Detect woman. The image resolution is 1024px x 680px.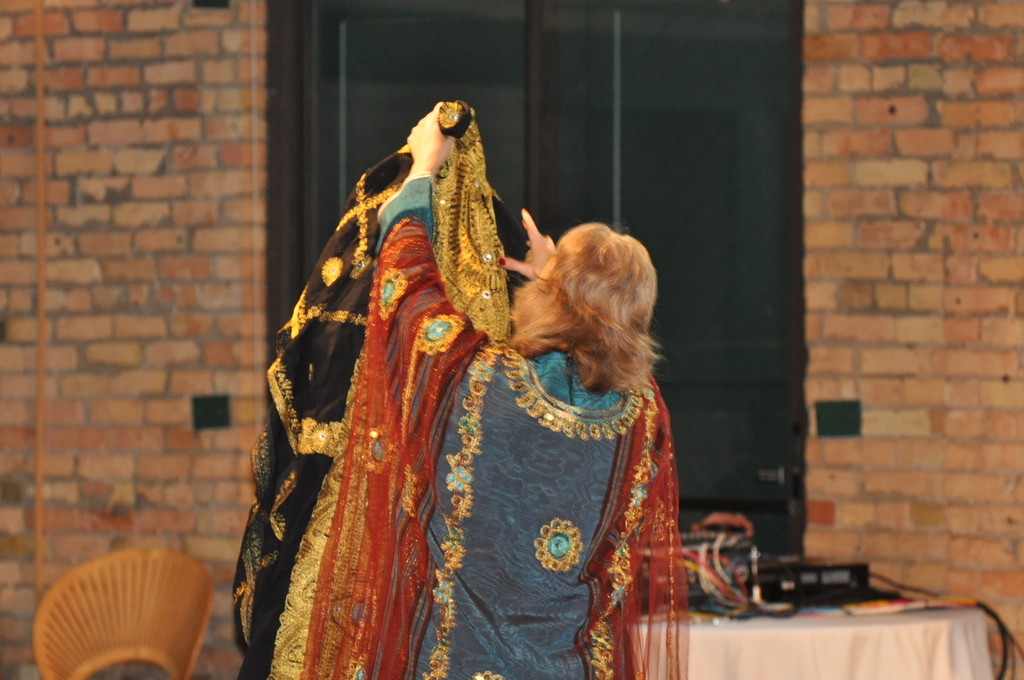
241,76,740,676.
